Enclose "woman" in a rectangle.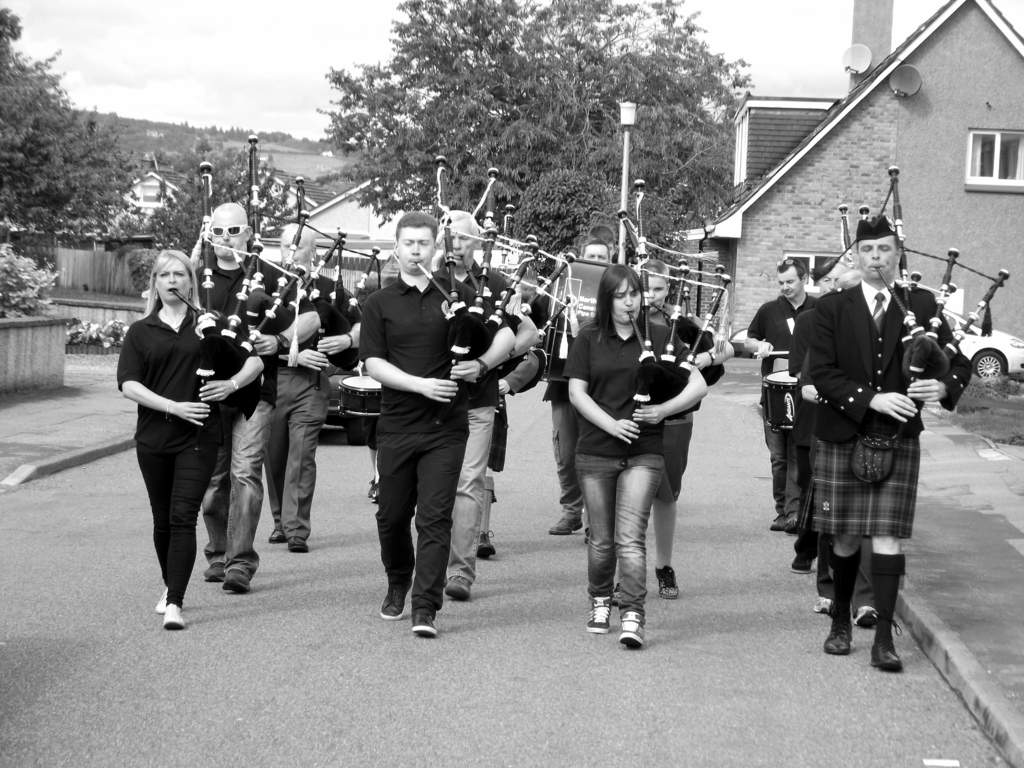
117/246/266/636.
